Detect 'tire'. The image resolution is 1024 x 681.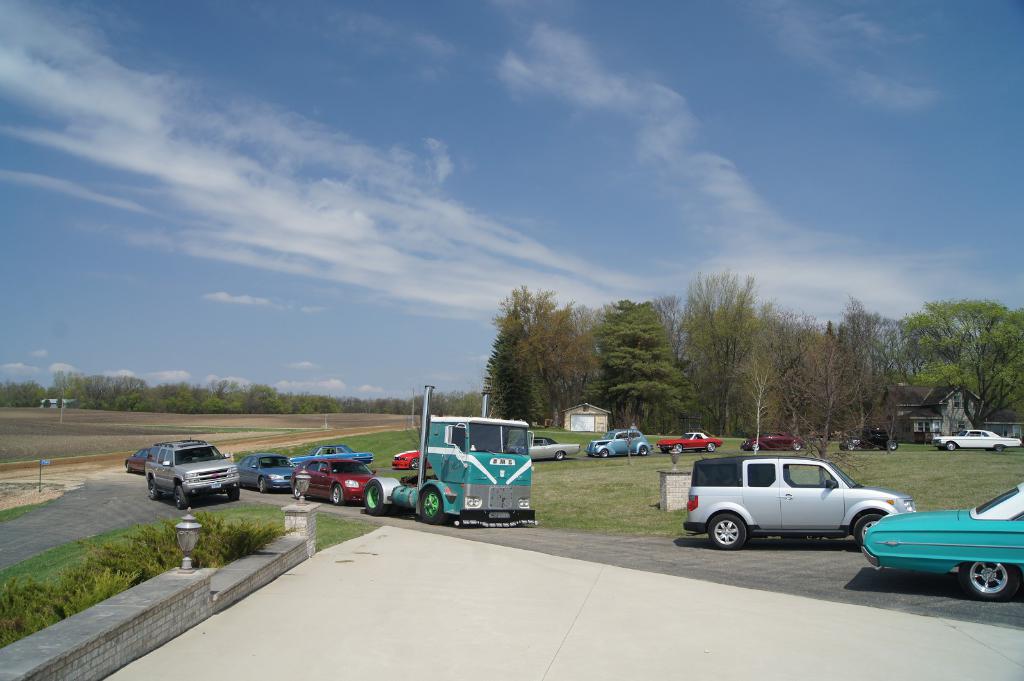
(left=599, top=447, right=609, bottom=457).
